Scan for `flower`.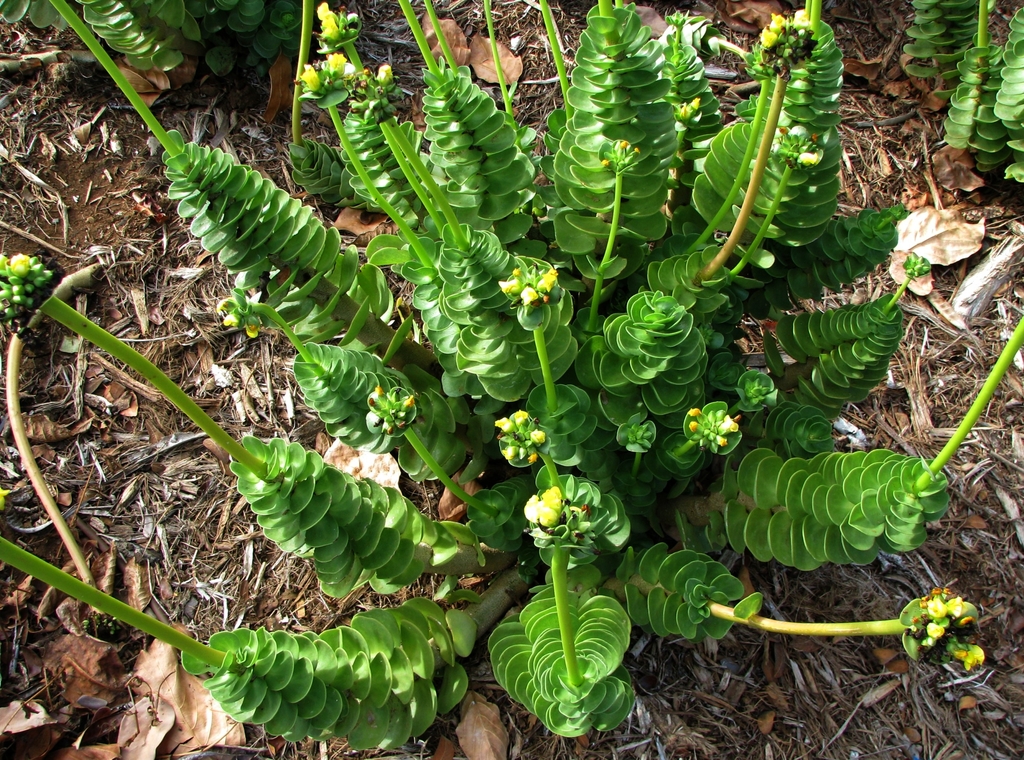
Scan result: box(513, 412, 531, 422).
